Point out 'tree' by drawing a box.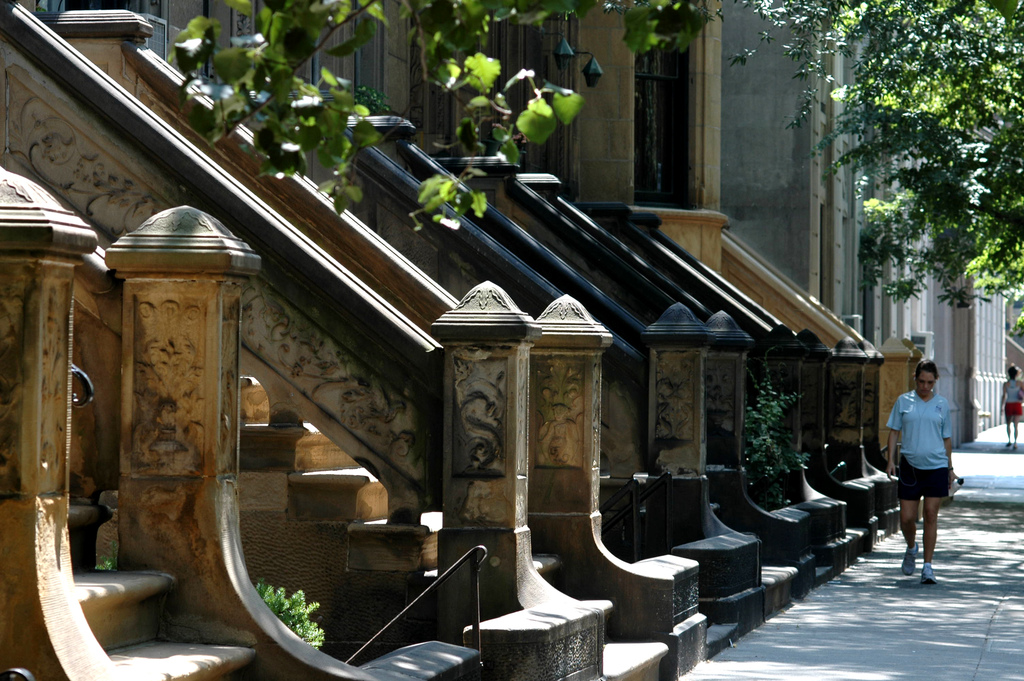
[815, 0, 1014, 377].
